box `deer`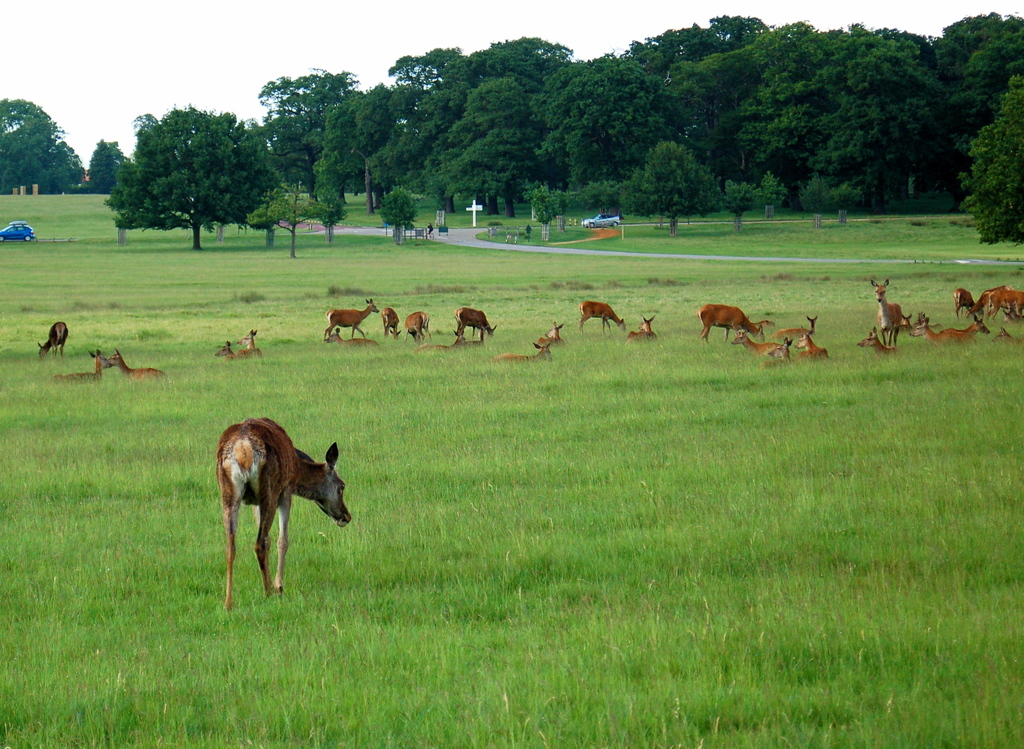
(left=454, top=308, right=499, bottom=335)
